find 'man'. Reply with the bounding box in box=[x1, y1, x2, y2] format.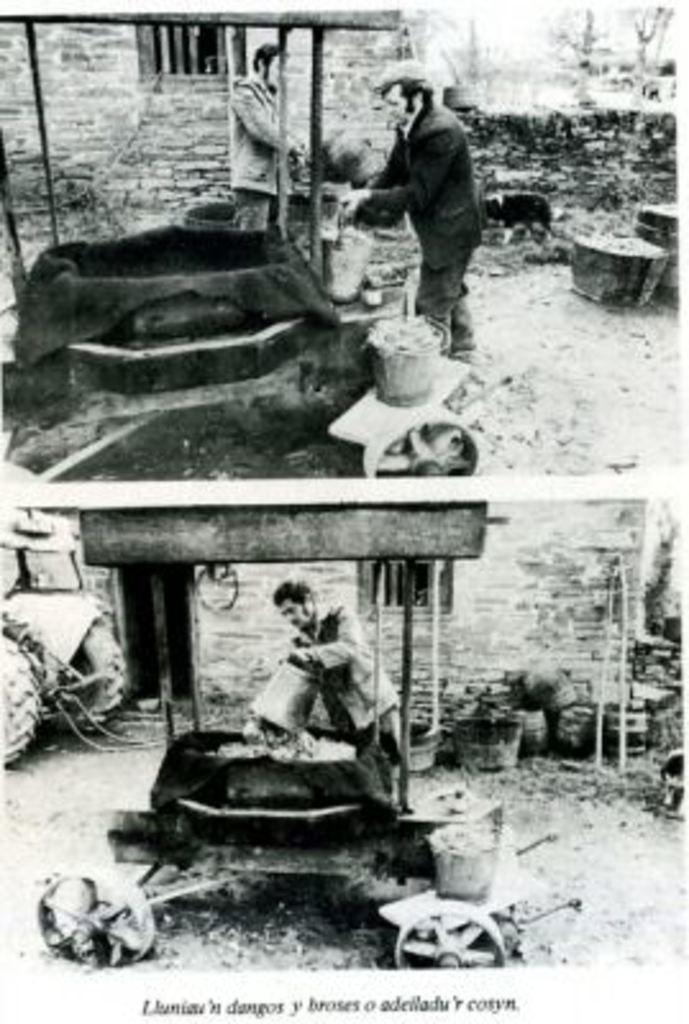
box=[346, 61, 497, 333].
